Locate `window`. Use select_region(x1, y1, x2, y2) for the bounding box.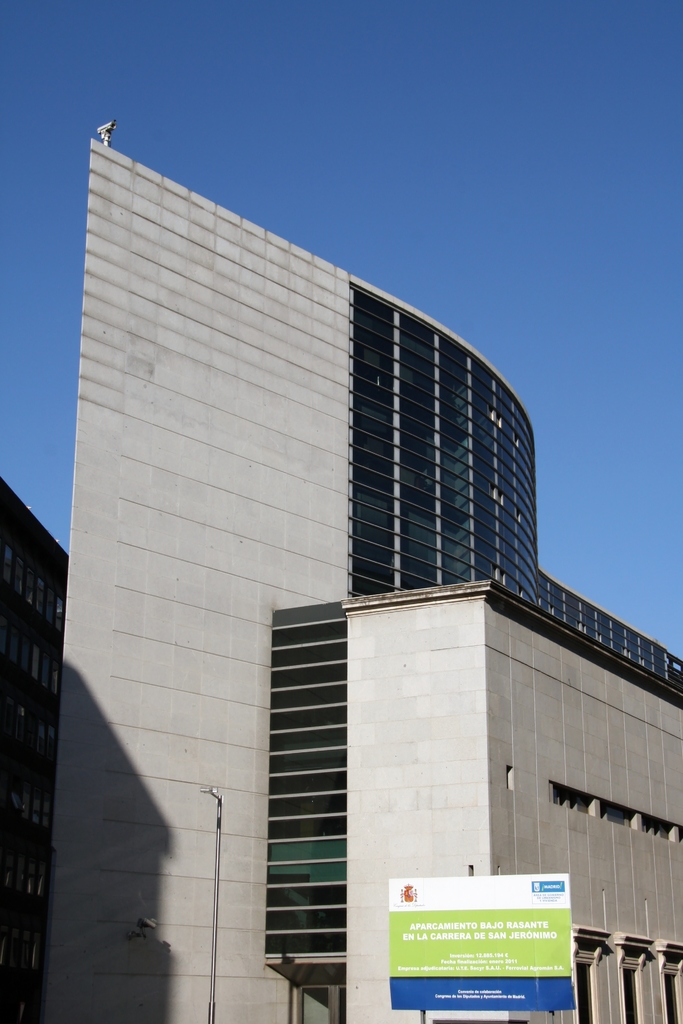
select_region(609, 963, 644, 1022).
